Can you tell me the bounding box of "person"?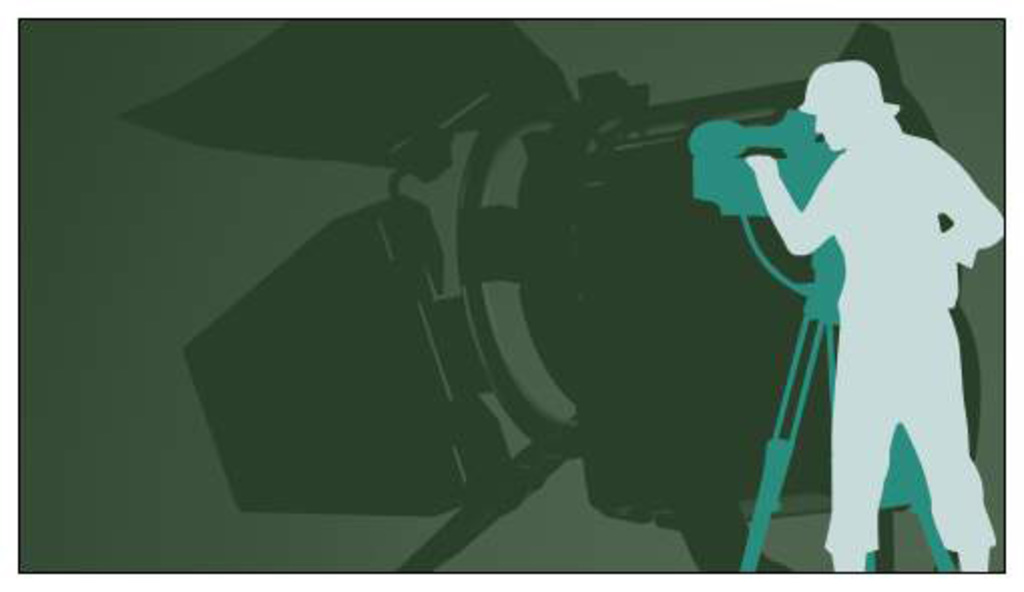
box(739, 64, 1004, 576).
